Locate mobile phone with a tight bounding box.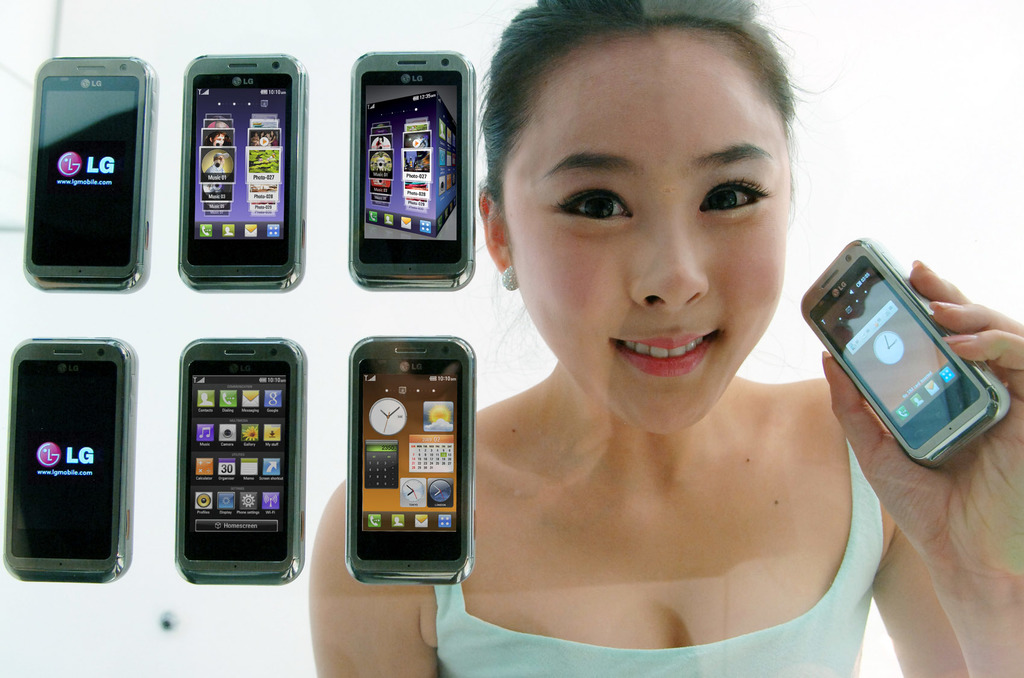
x1=346 y1=335 x2=481 y2=590.
